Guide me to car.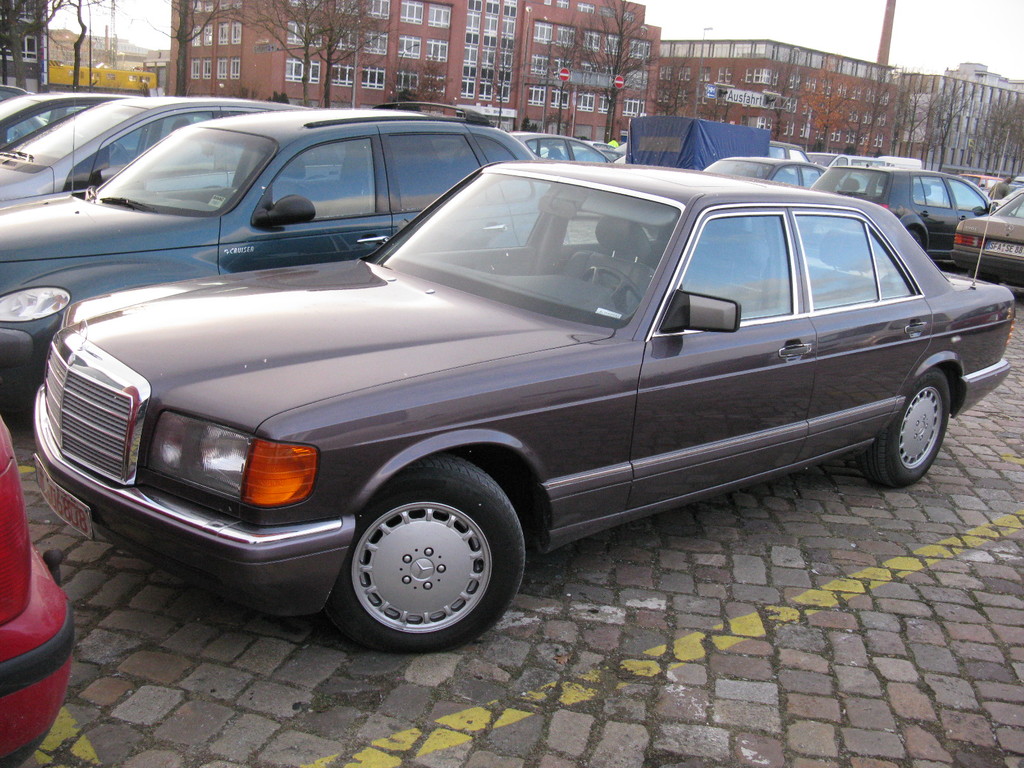
Guidance: x1=0, y1=85, x2=276, y2=166.
